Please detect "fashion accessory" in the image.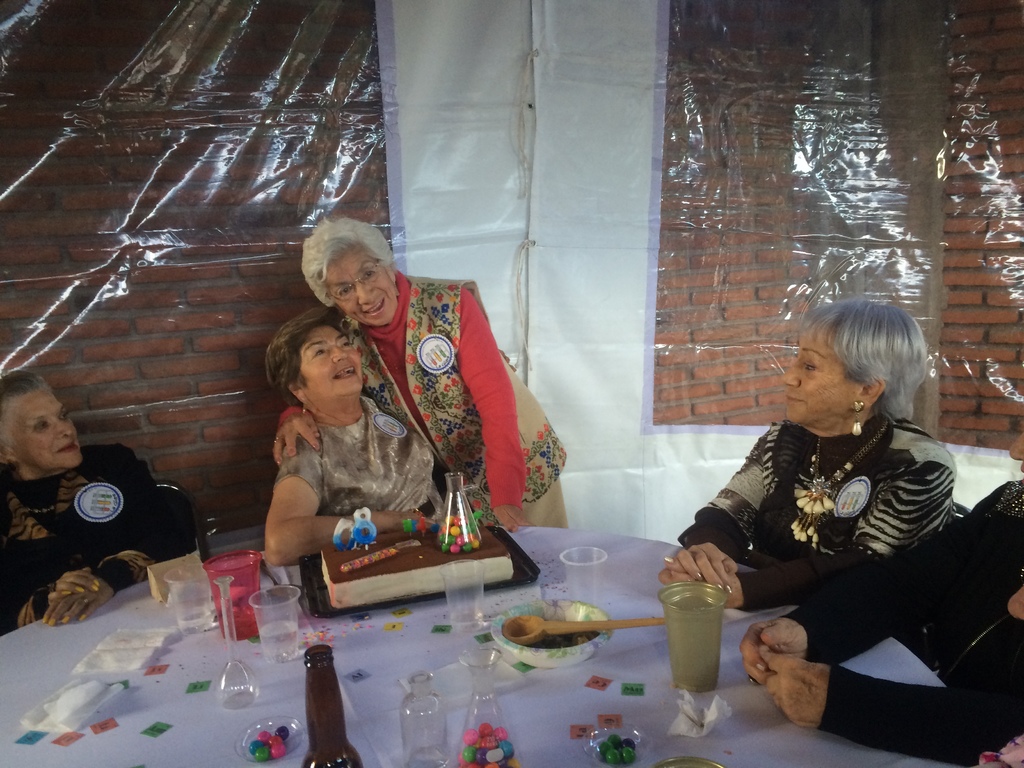
665,558,673,564.
